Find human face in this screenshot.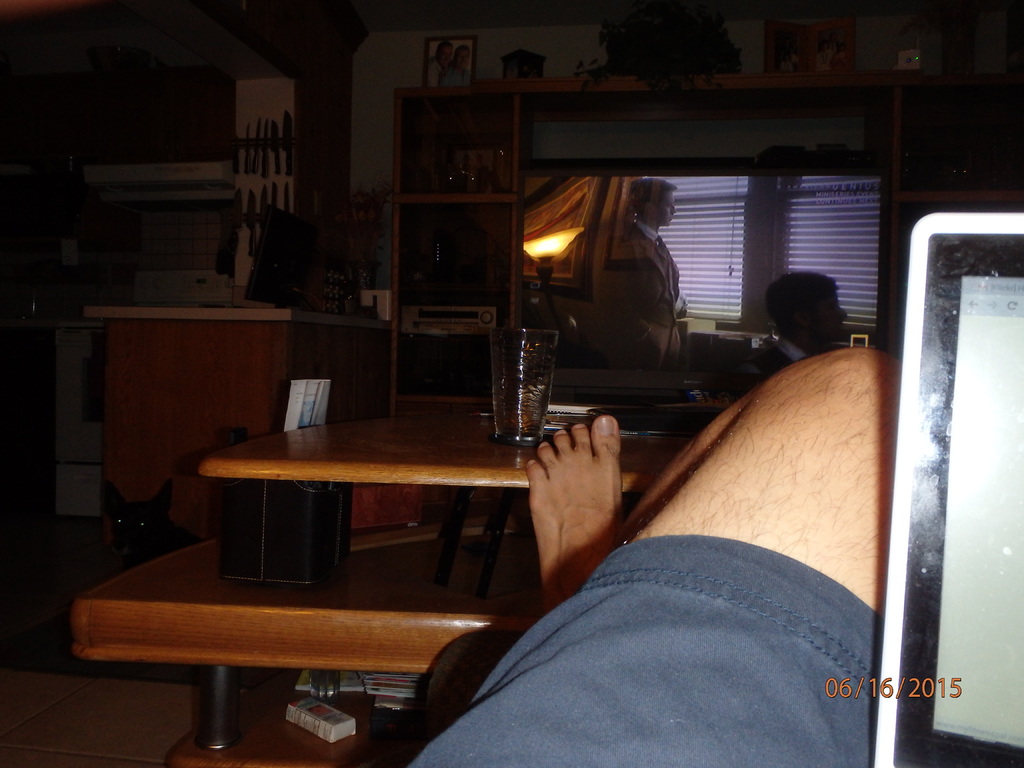
The bounding box for human face is select_region(778, 281, 847, 338).
